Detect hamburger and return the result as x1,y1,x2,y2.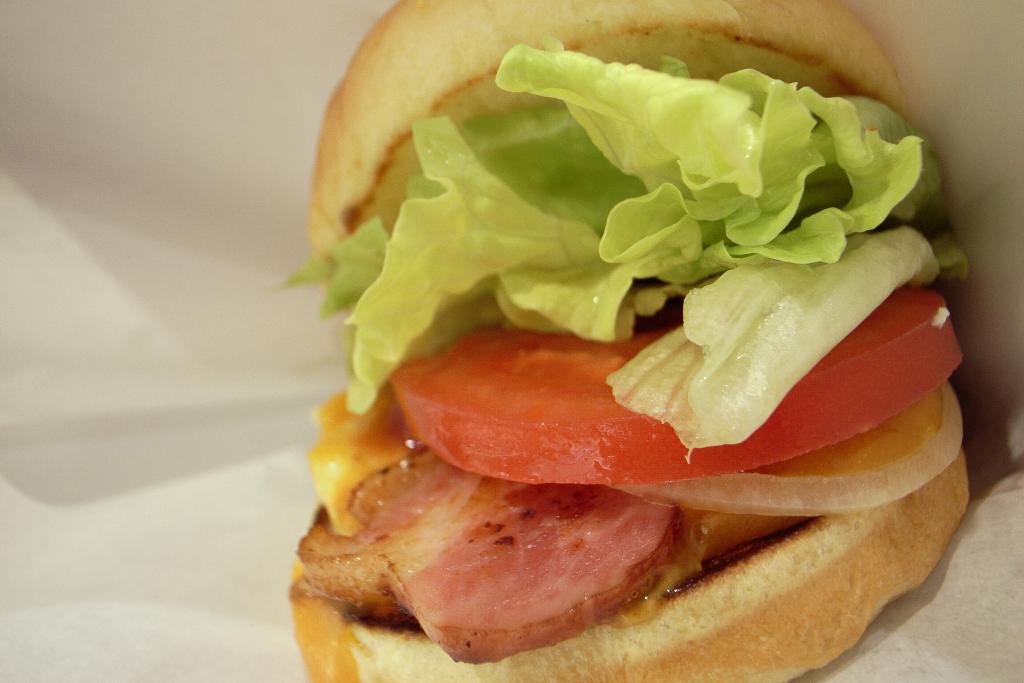
273,0,971,682.
